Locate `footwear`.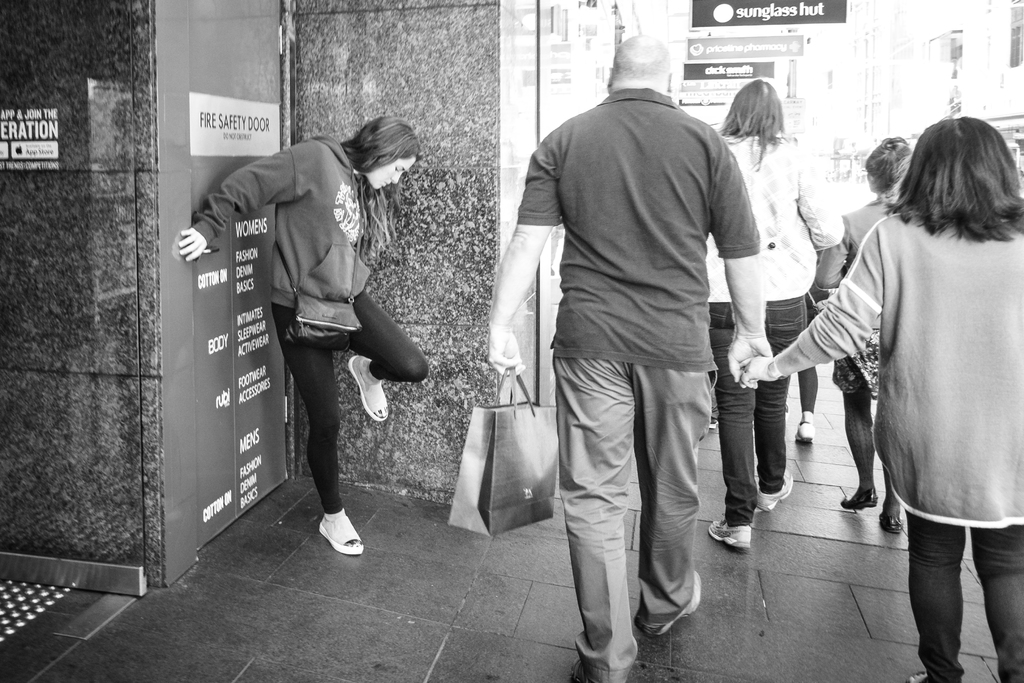
Bounding box: [x1=317, y1=511, x2=360, y2=554].
